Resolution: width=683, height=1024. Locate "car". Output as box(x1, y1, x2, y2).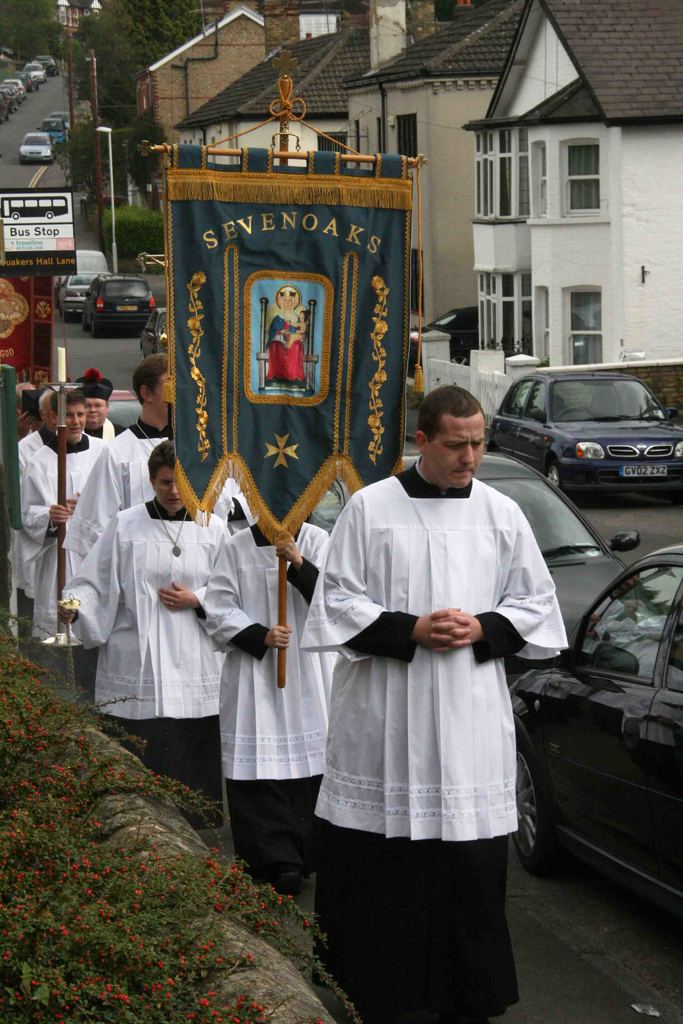
box(19, 127, 52, 163).
